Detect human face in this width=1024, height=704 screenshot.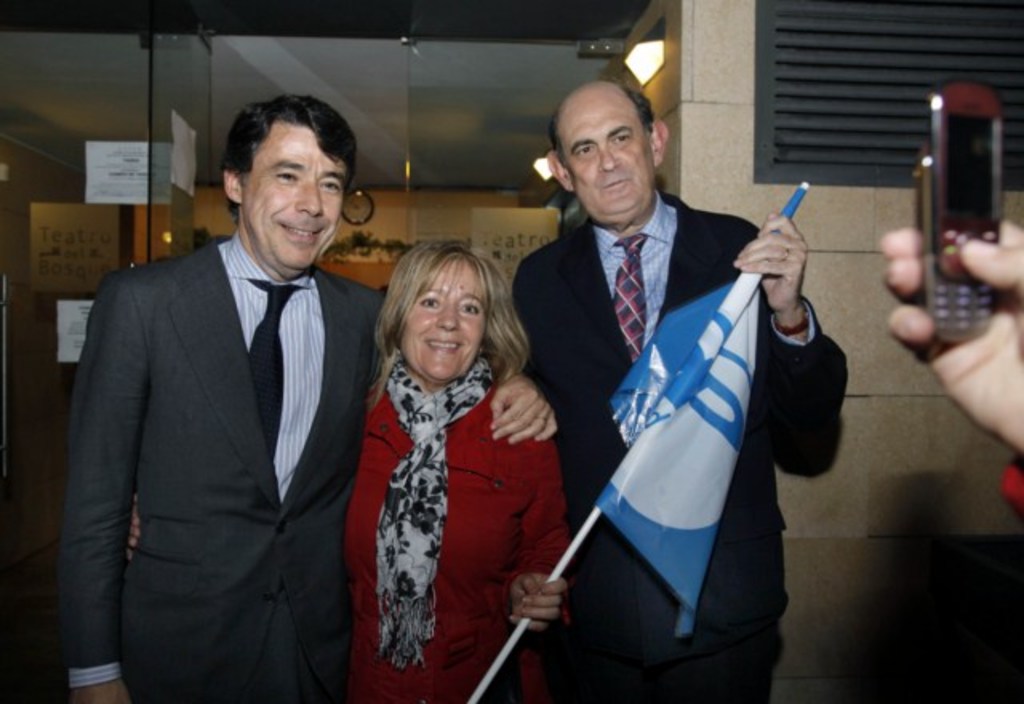
Detection: 557/85/653/216.
